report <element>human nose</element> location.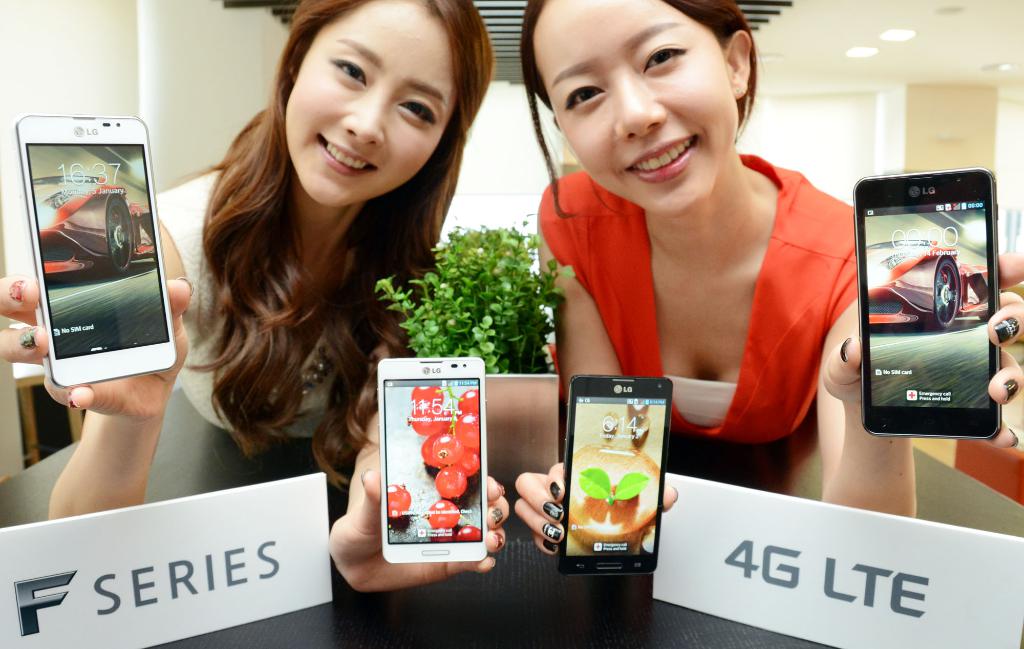
Report: pyautogui.locateOnScreen(615, 71, 666, 140).
